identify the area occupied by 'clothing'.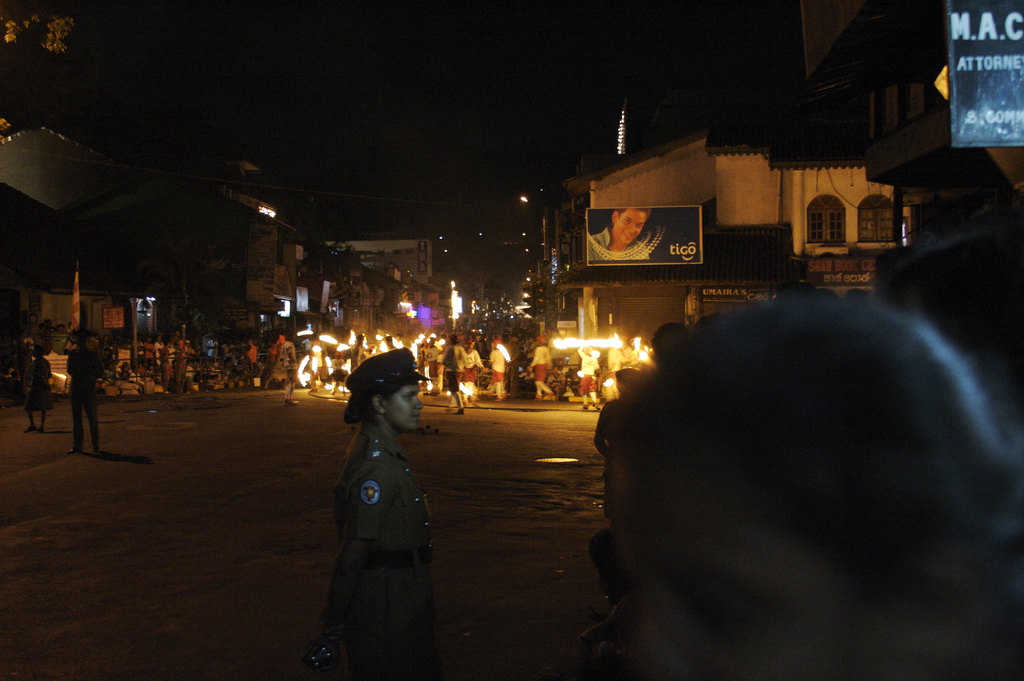
Area: (x1=428, y1=346, x2=441, y2=382).
